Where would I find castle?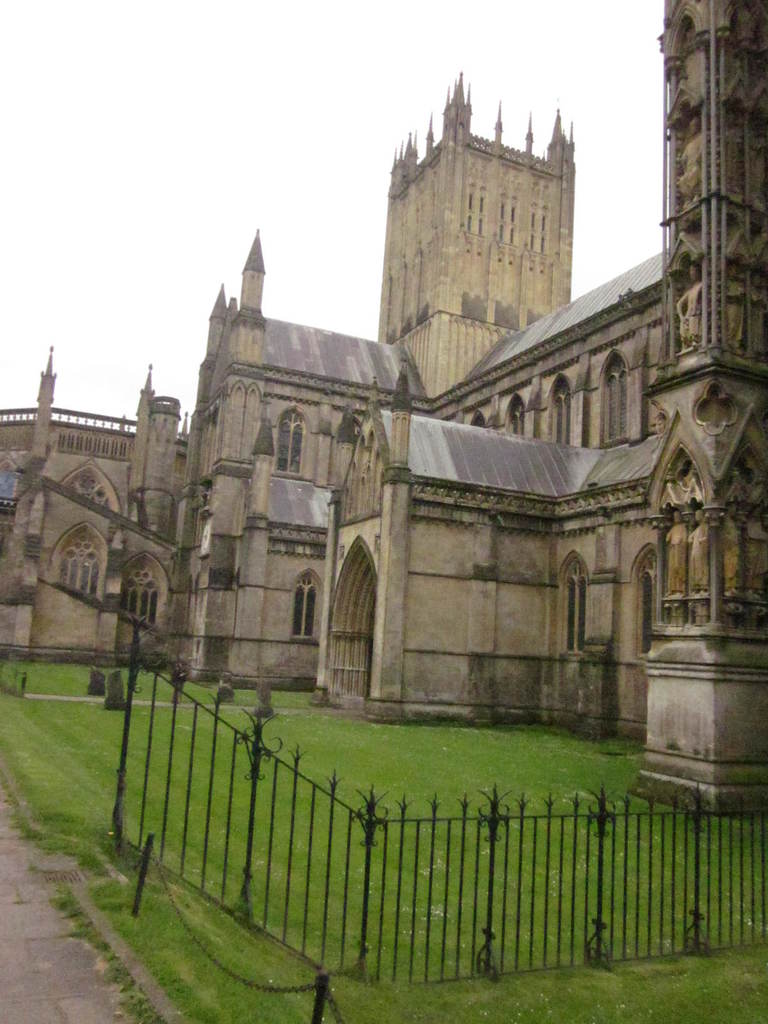
At (left=43, top=34, right=767, bottom=788).
